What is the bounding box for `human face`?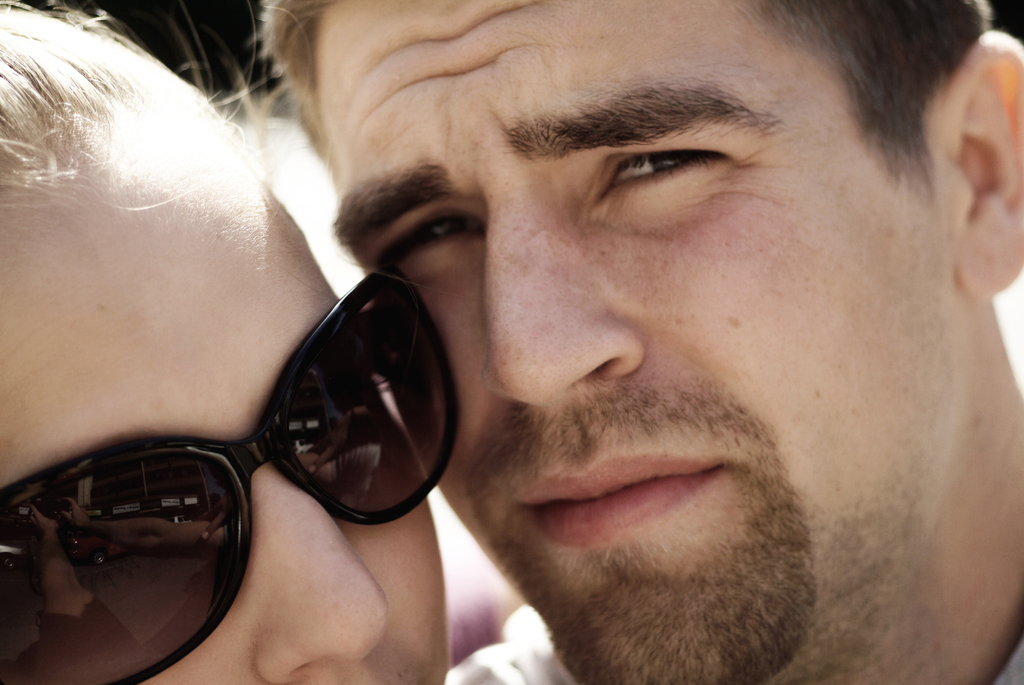
0, 127, 452, 684.
